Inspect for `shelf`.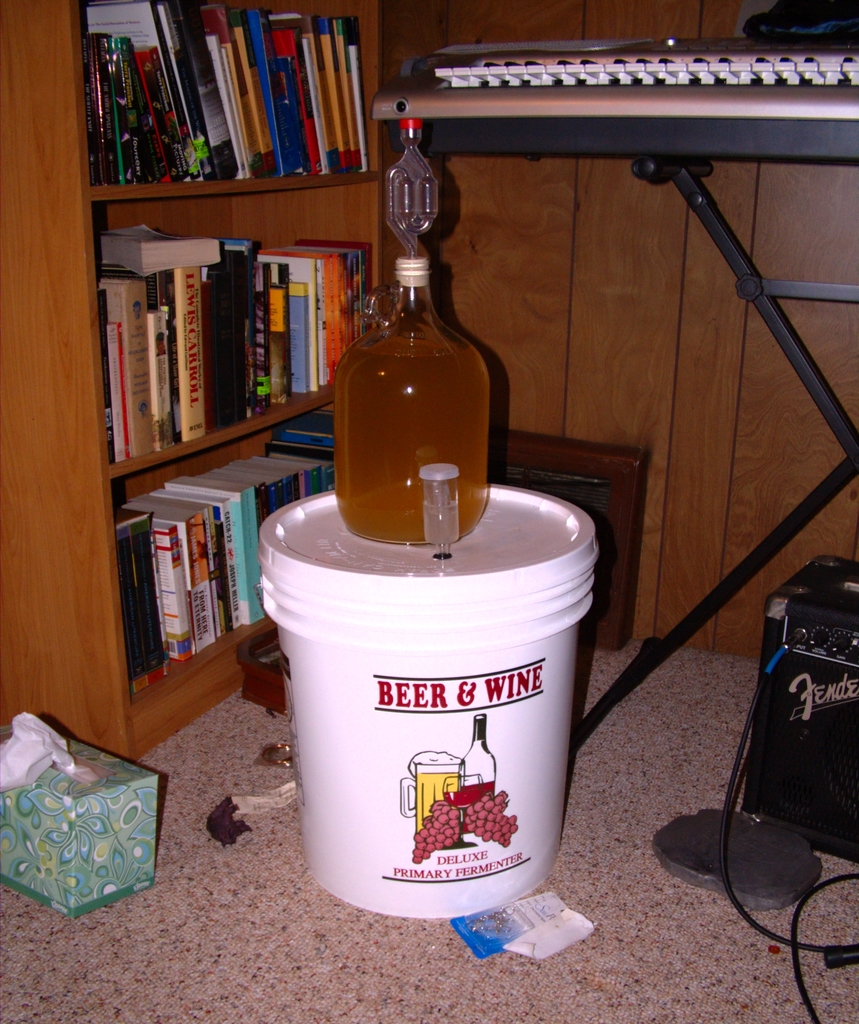
Inspection: (113, 393, 357, 719).
